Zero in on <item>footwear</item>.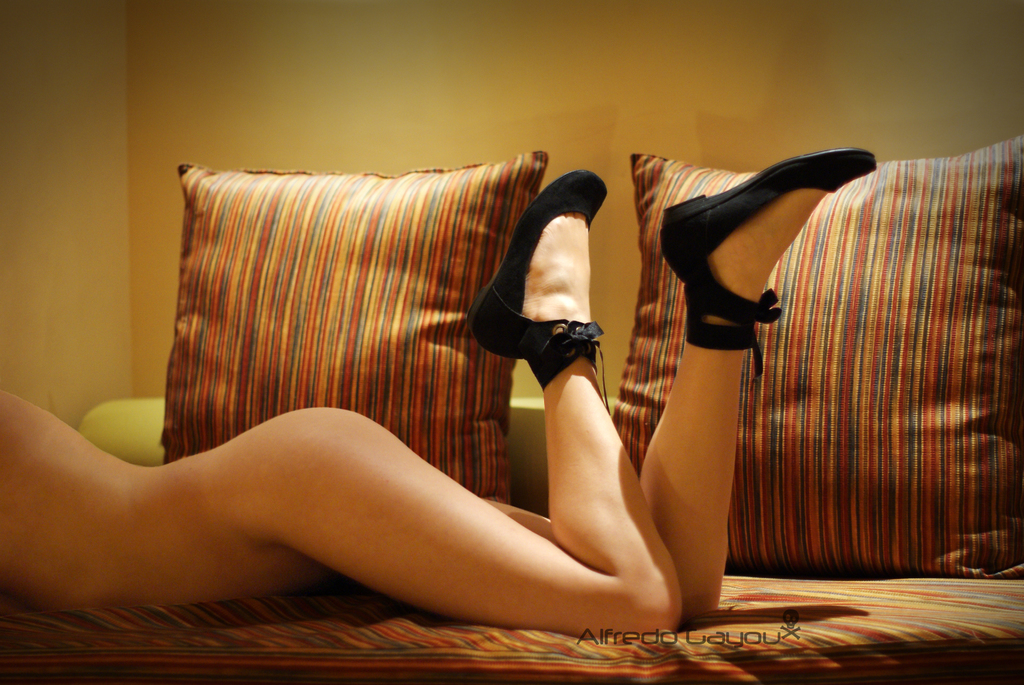
Zeroed in: (490,199,599,410).
